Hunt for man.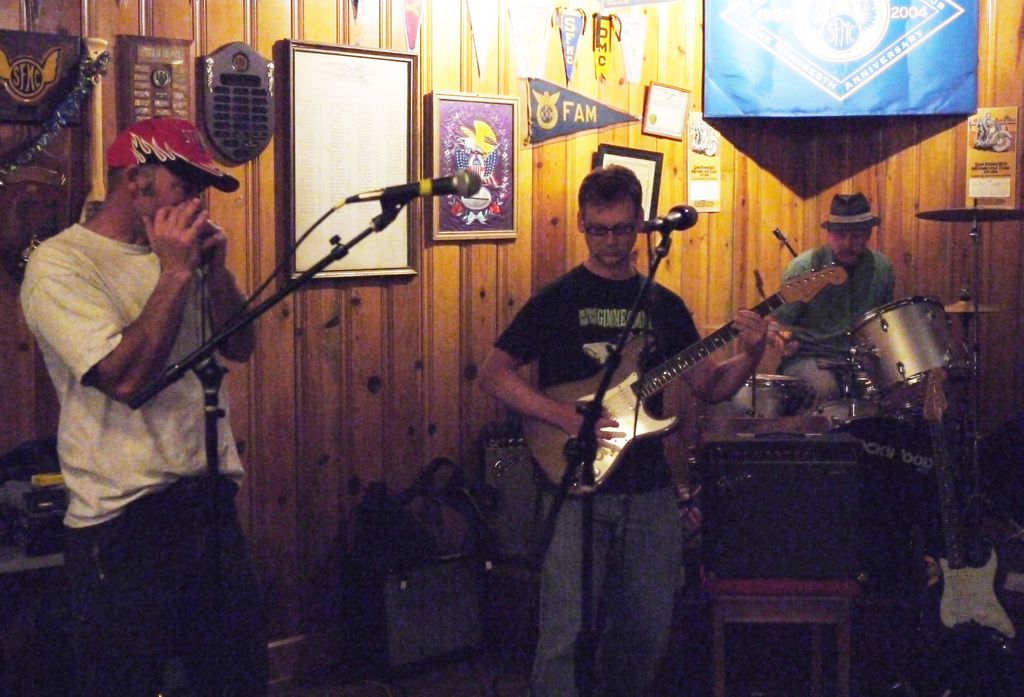
Hunted down at box(475, 162, 769, 696).
